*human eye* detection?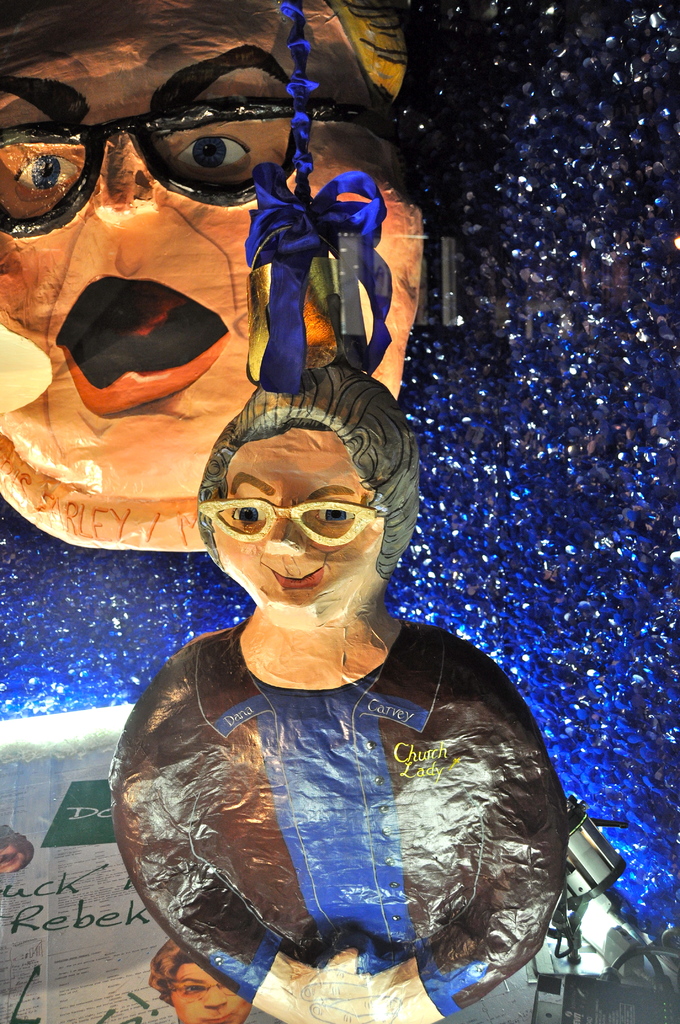
left=313, top=498, right=353, bottom=527
